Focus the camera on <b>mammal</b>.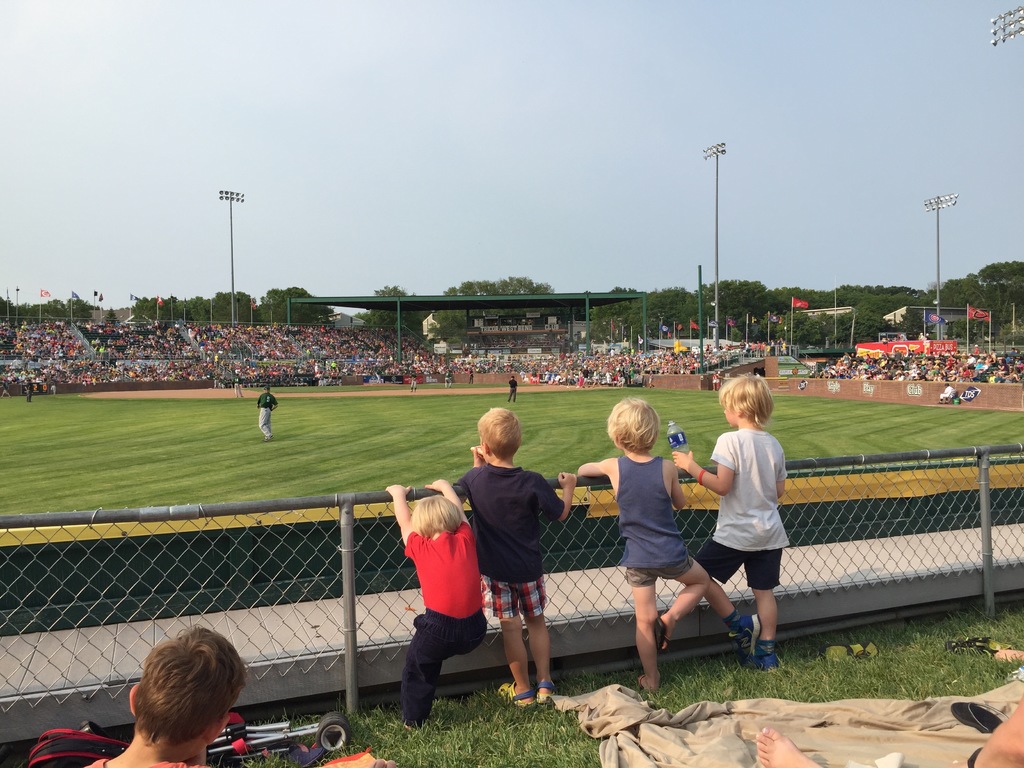
Focus region: 0 380 12 397.
